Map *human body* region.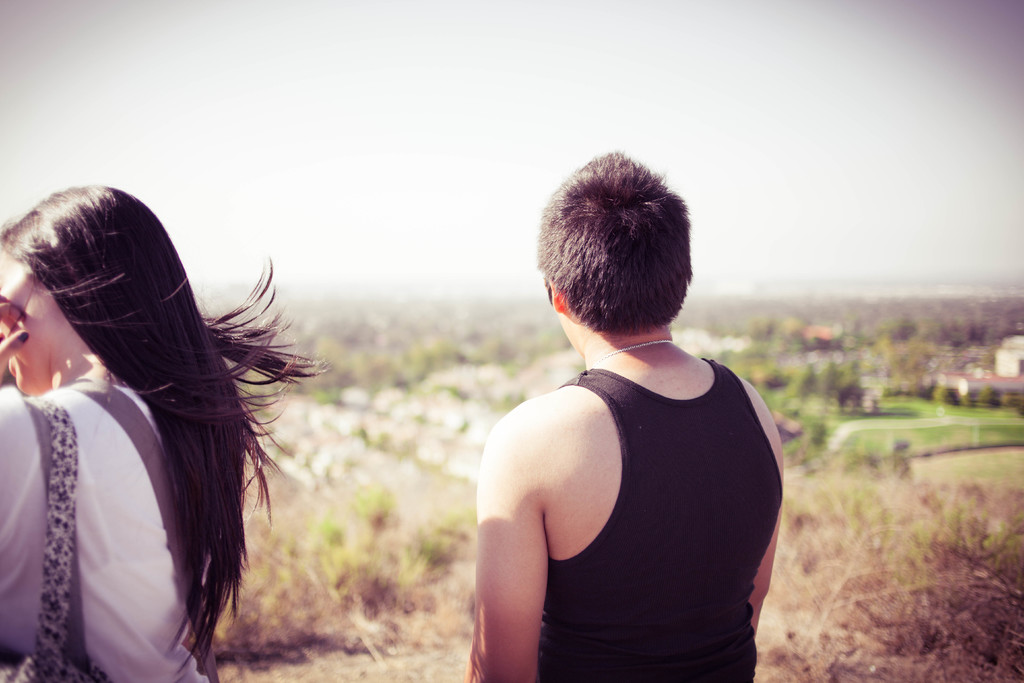
Mapped to pyautogui.locateOnScreen(465, 149, 784, 682).
